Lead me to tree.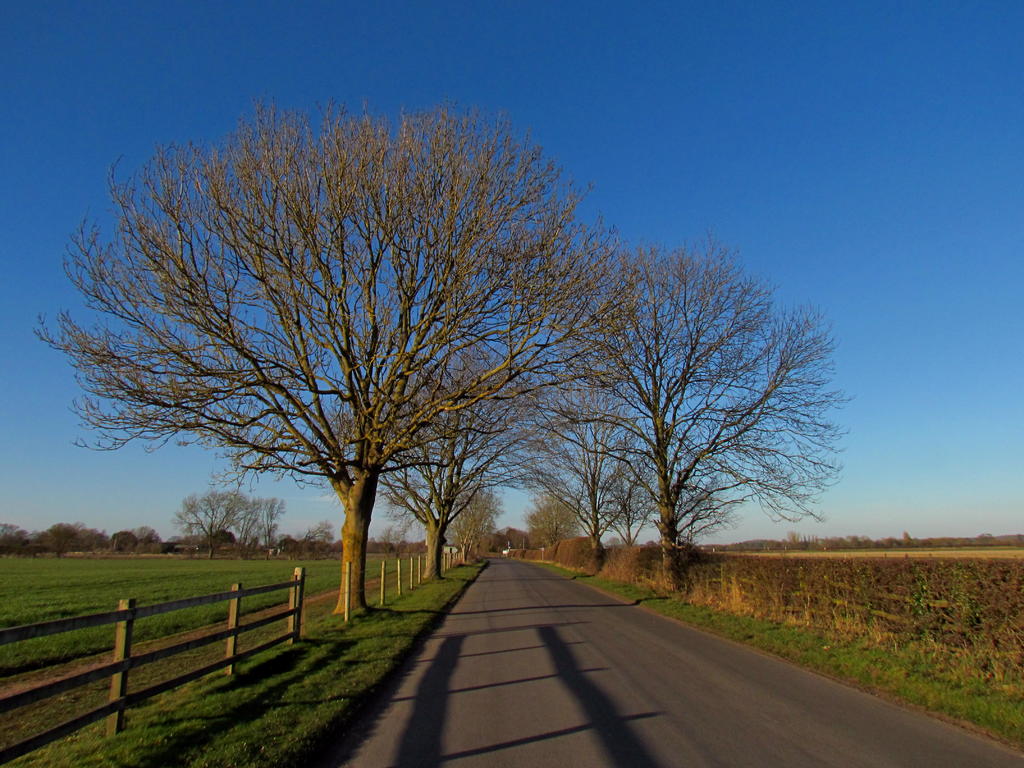
Lead to box(179, 485, 257, 559).
